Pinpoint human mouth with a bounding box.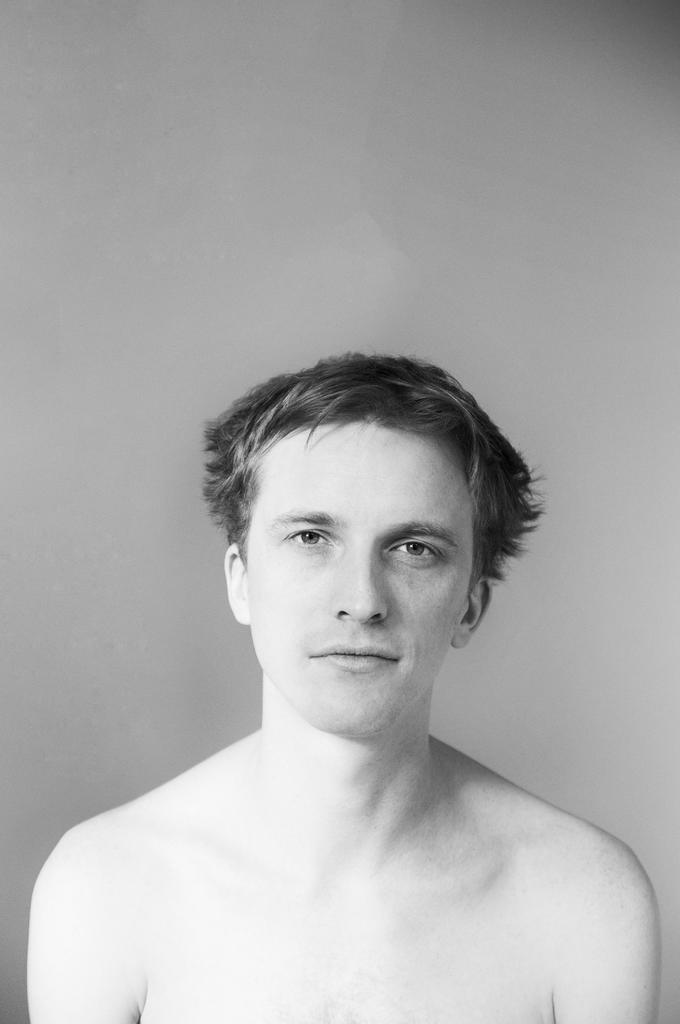
box(306, 628, 401, 690).
